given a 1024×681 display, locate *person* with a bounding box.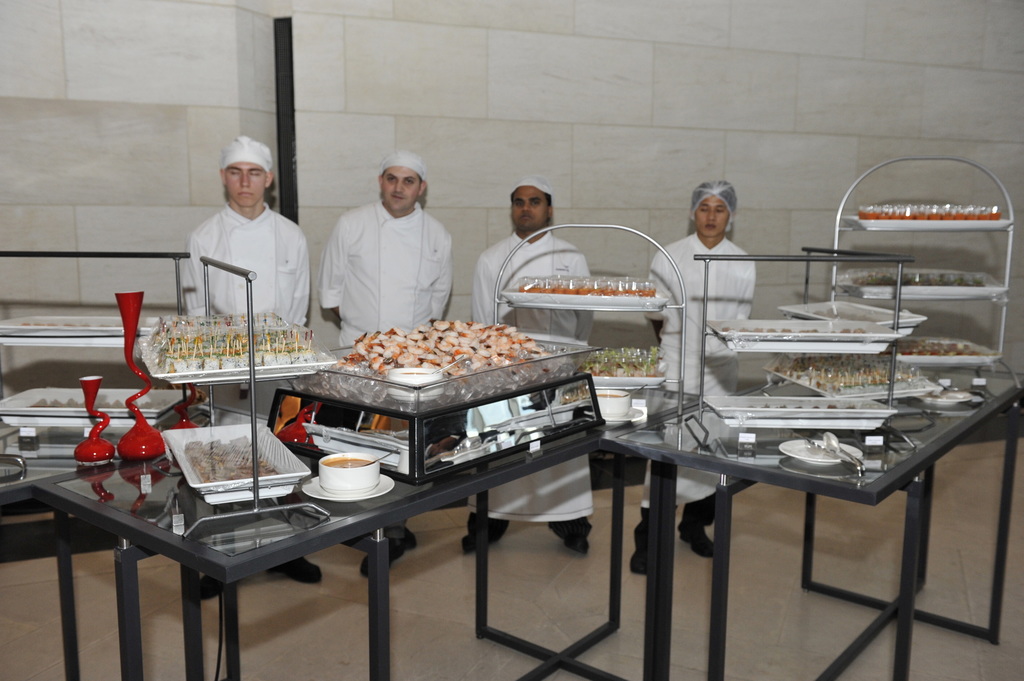
Located: [x1=316, y1=149, x2=453, y2=544].
